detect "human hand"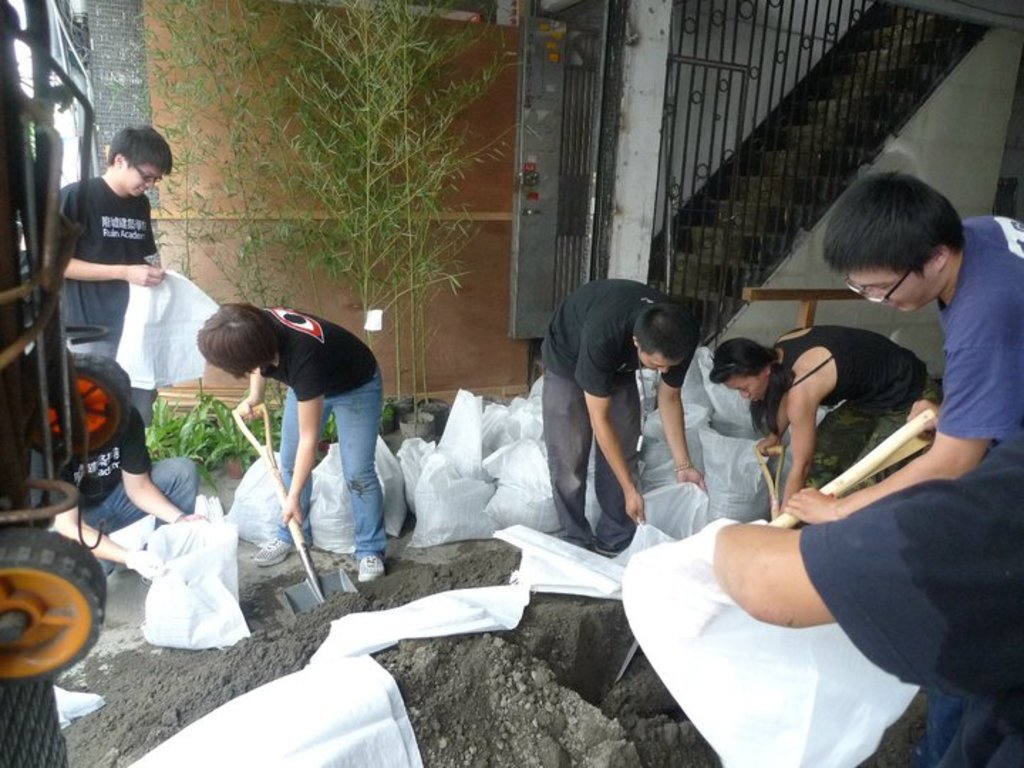
(left=627, top=485, right=649, bottom=528)
